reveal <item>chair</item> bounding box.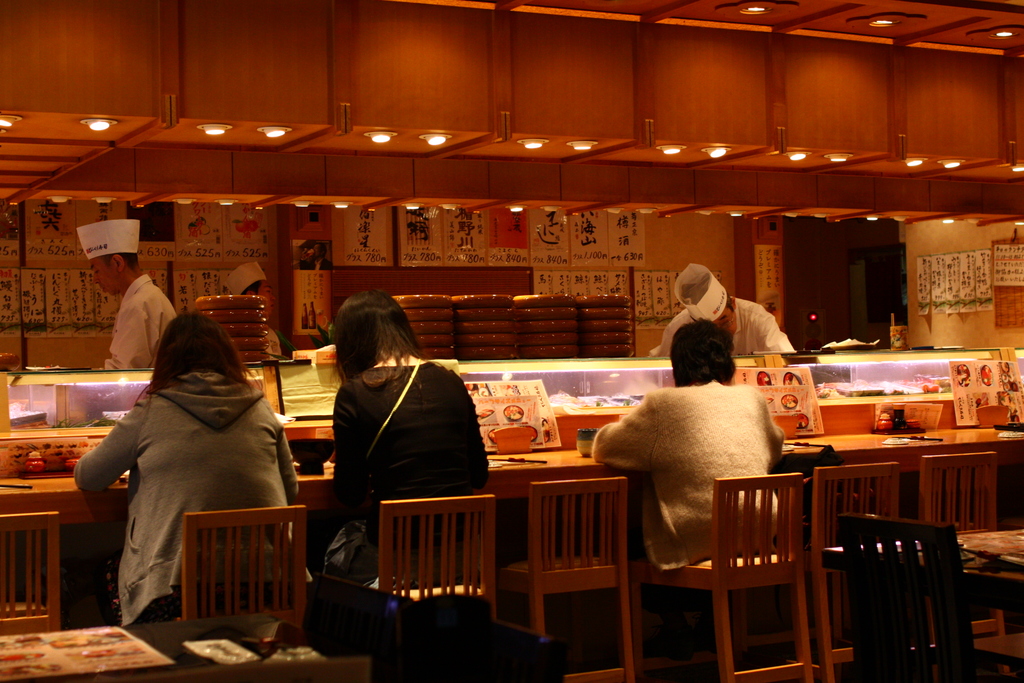
Revealed: region(86, 659, 367, 682).
